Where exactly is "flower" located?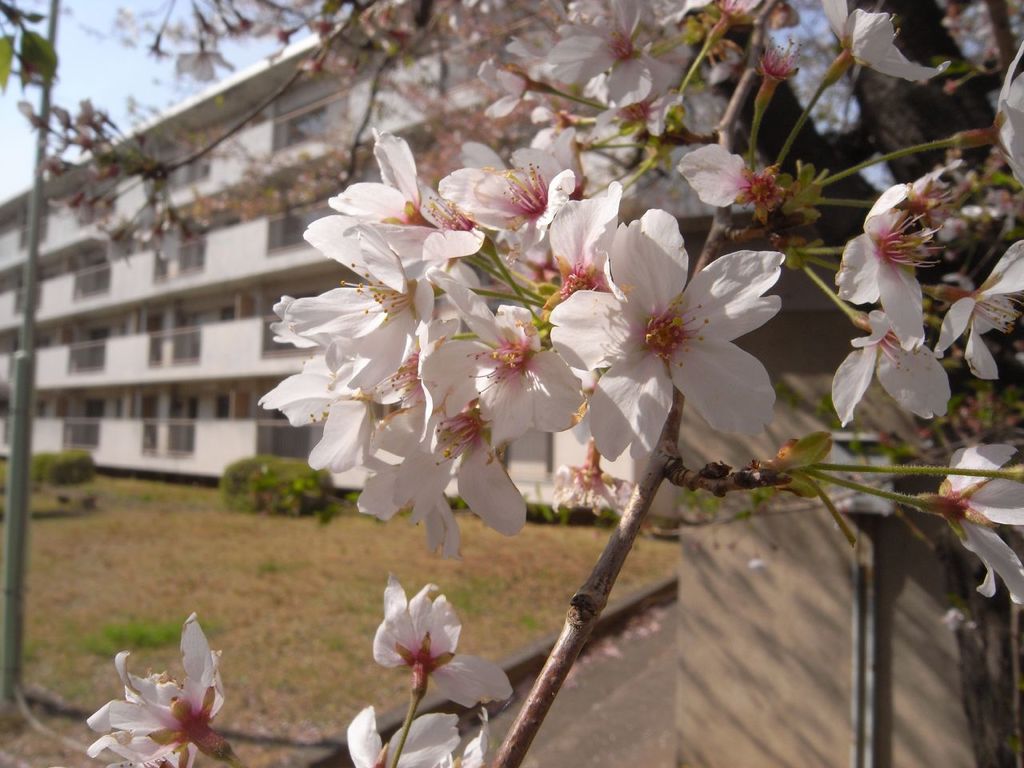
Its bounding box is 442 152 562 286.
